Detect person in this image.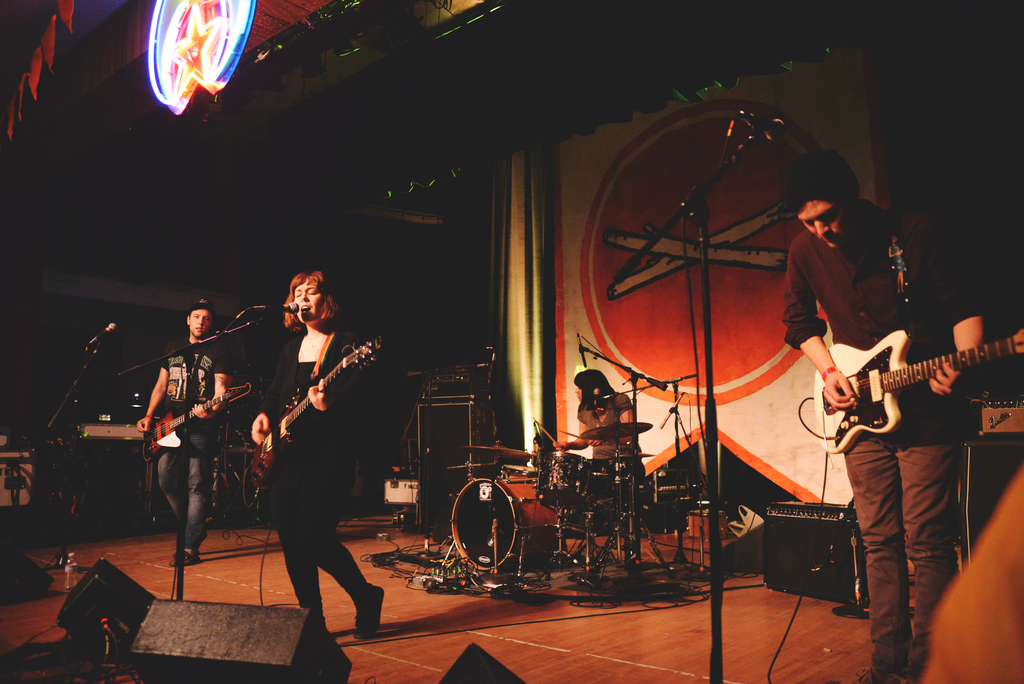
Detection: x1=140, y1=281, x2=232, y2=604.
